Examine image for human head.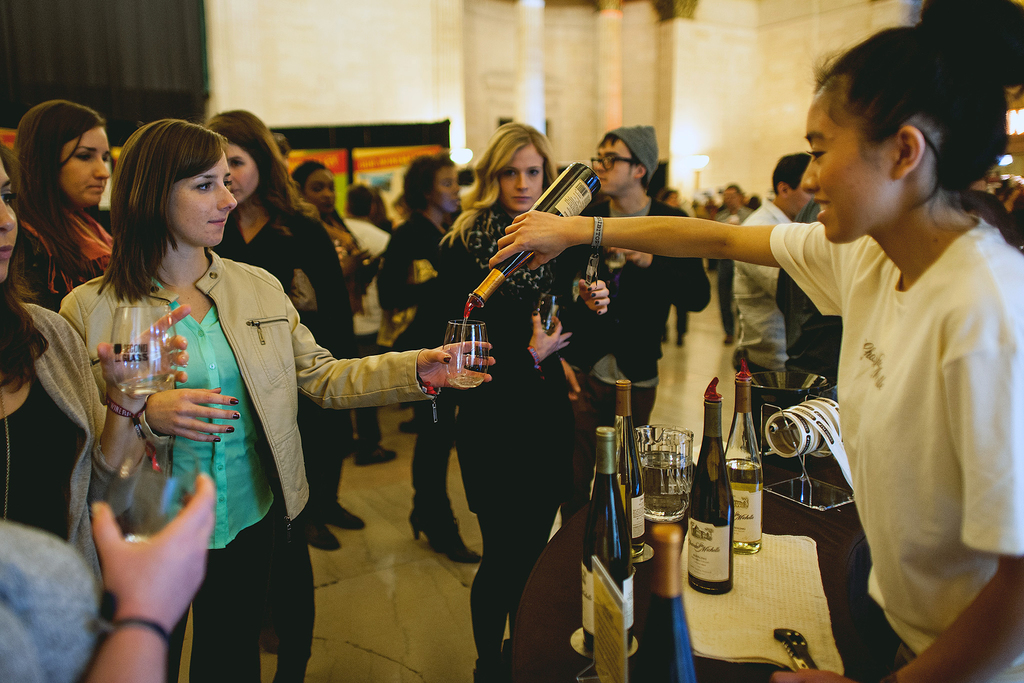
Examination result: rect(664, 189, 682, 210).
